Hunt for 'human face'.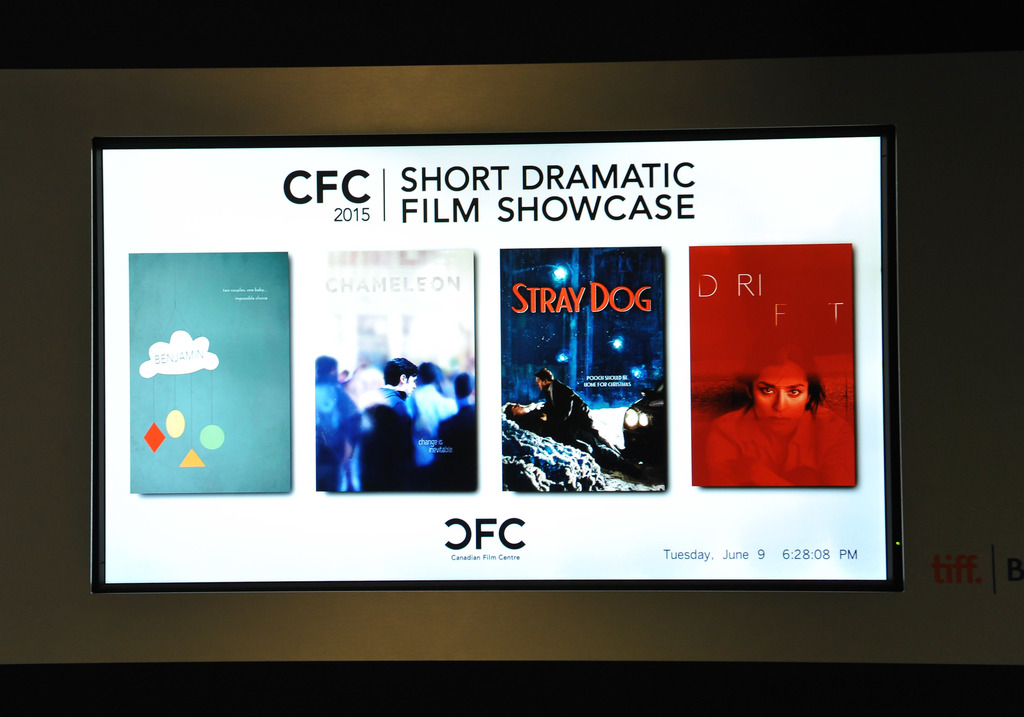
Hunted down at crop(754, 364, 810, 436).
